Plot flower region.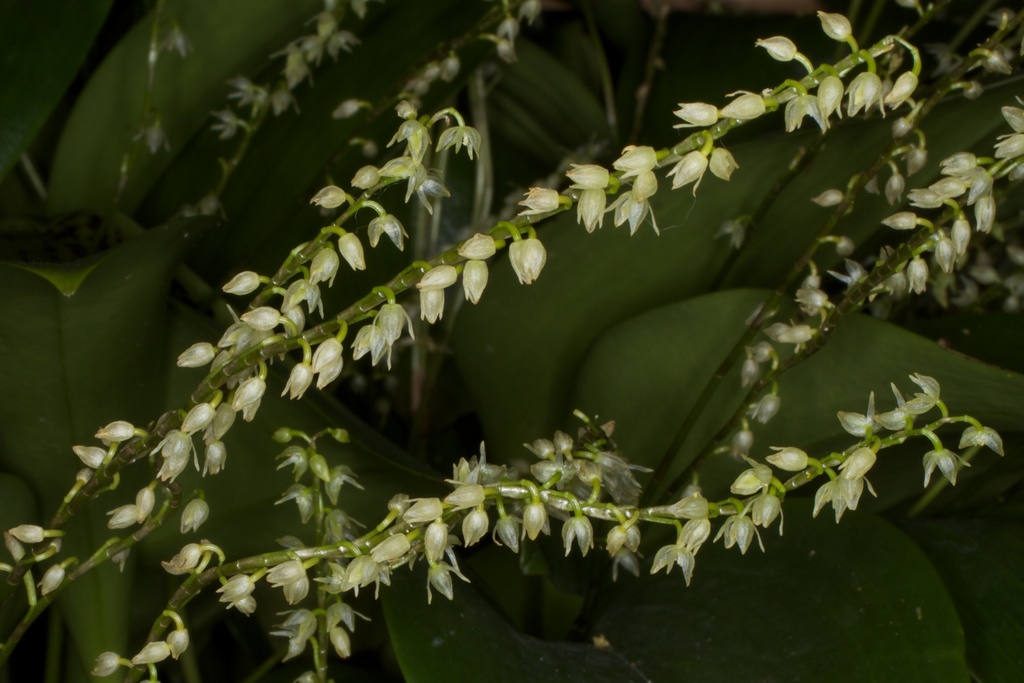
Plotted at bbox=[417, 288, 445, 321].
